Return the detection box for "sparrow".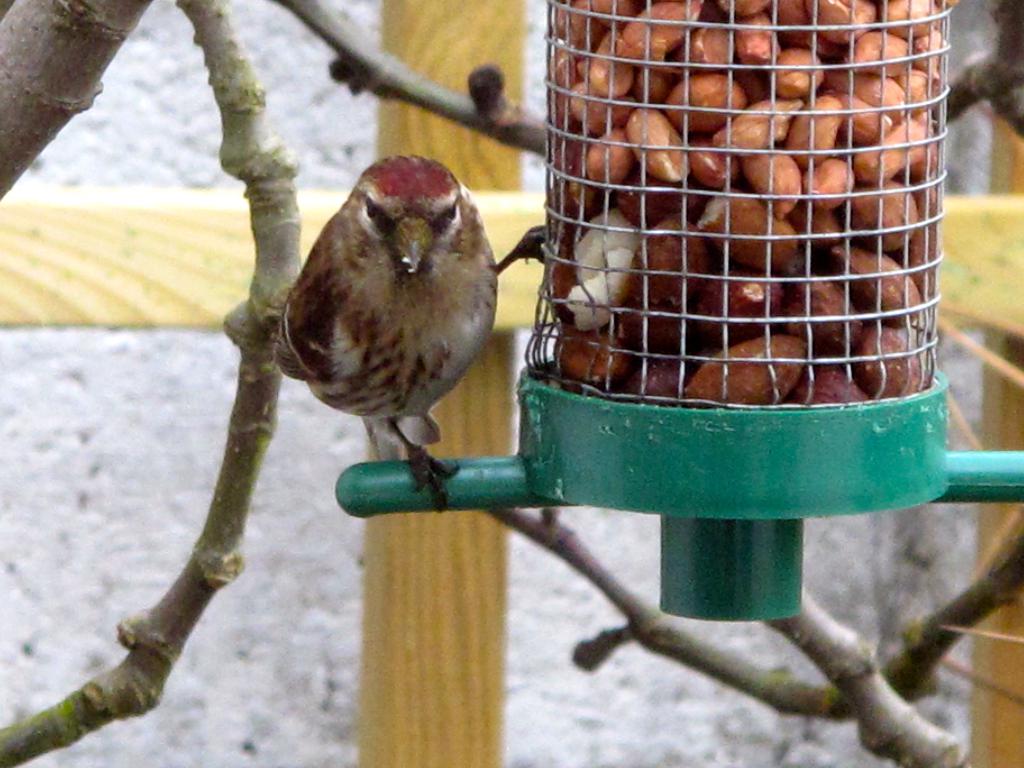
<region>268, 158, 550, 512</region>.
